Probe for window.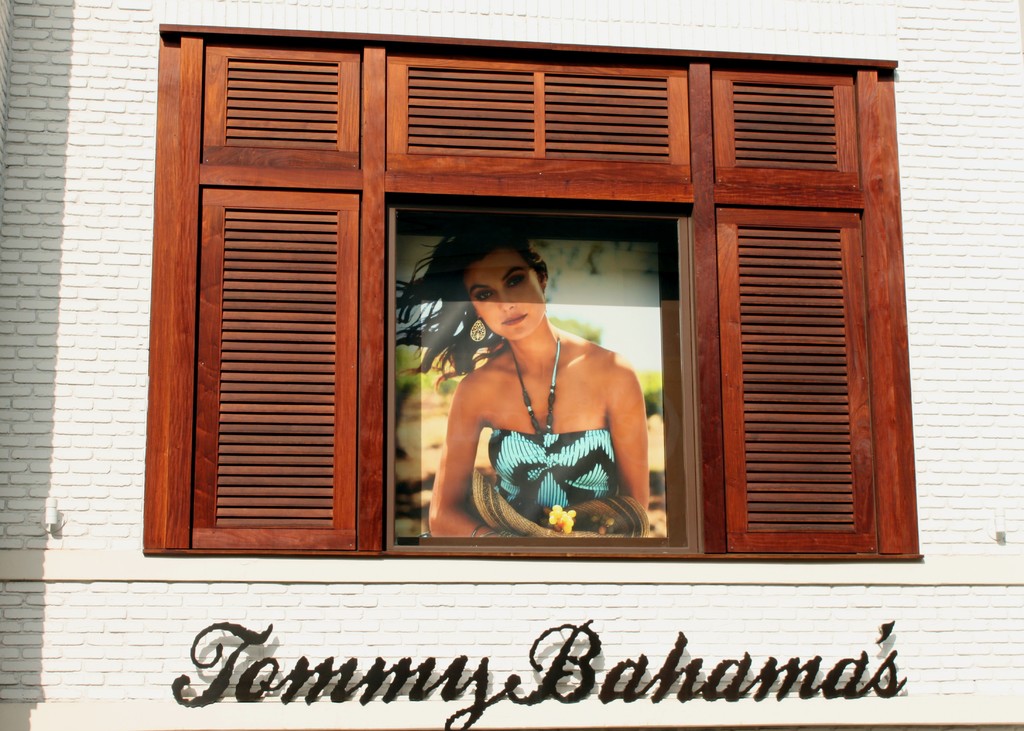
Probe result: [left=143, top=19, right=922, bottom=559].
